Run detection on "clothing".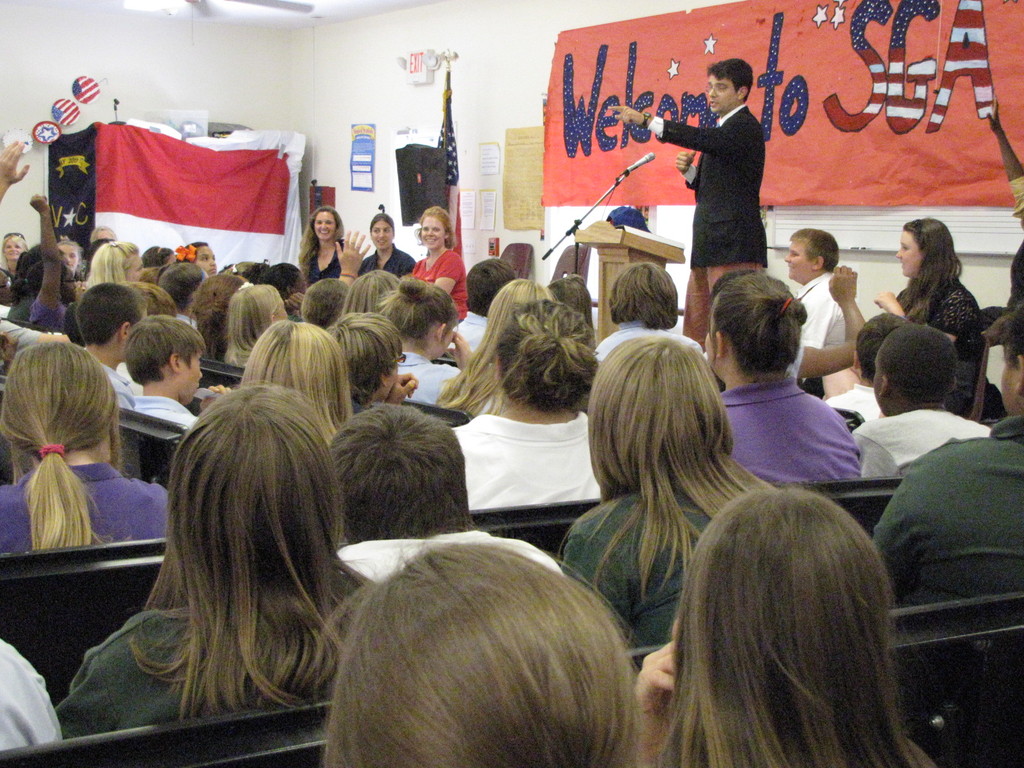
Result: x1=54, y1=609, x2=283, y2=721.
